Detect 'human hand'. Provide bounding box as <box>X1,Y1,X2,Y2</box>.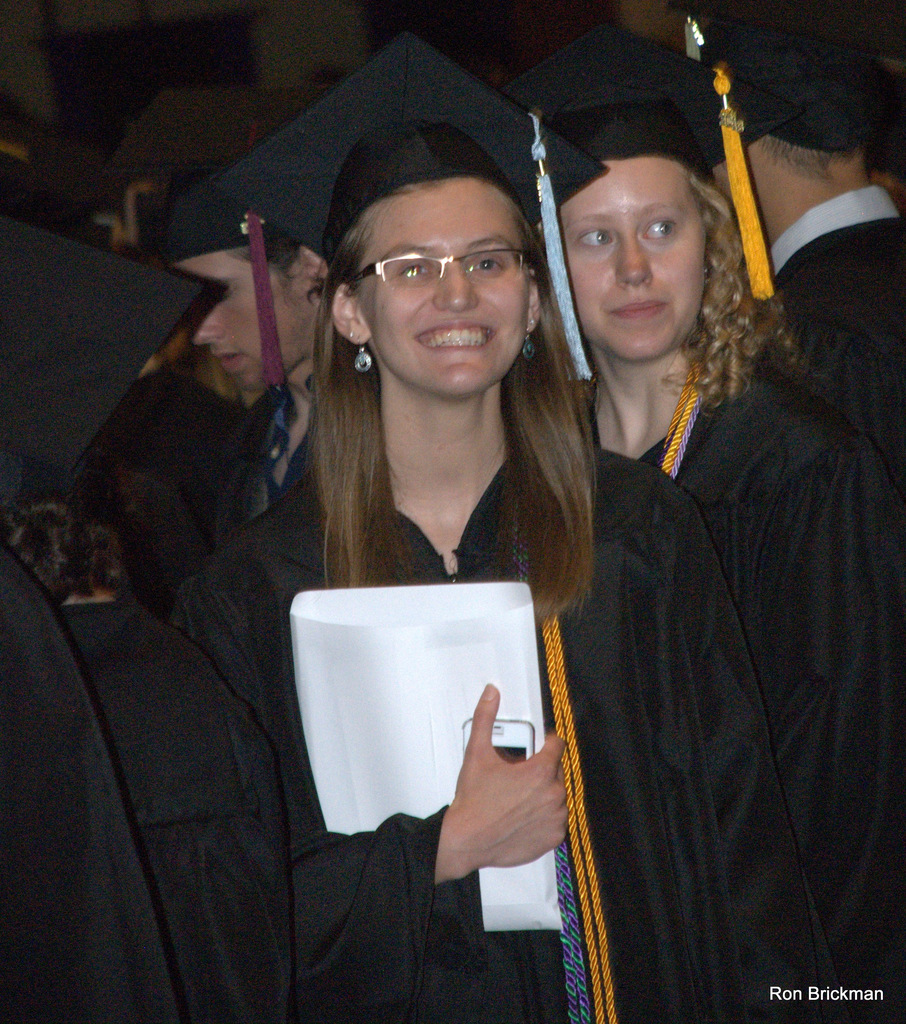
<box>435,676,574,901</box>.
